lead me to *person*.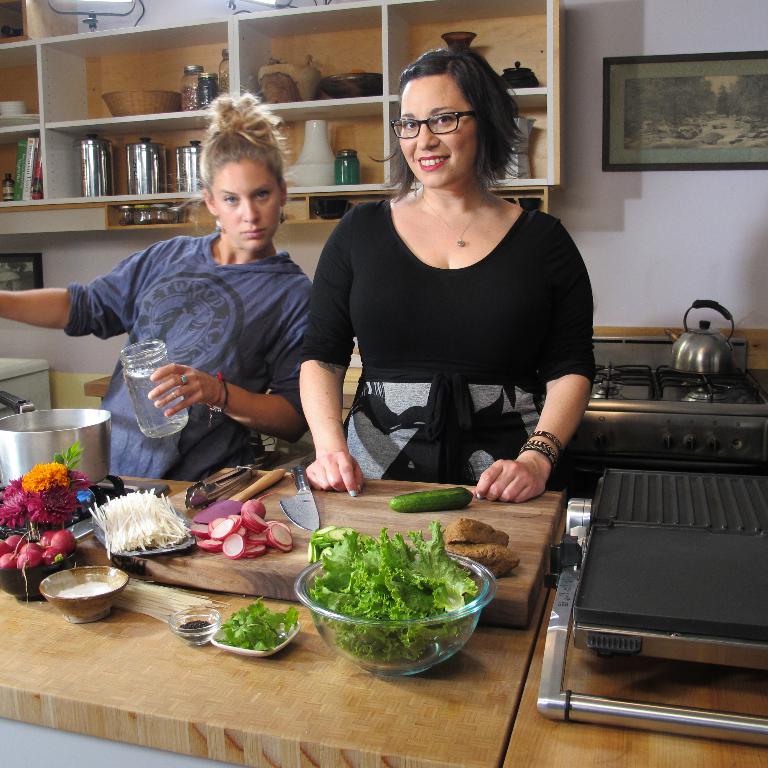
Lead to <bbox>60, 121, 360, 511</bbox>.
